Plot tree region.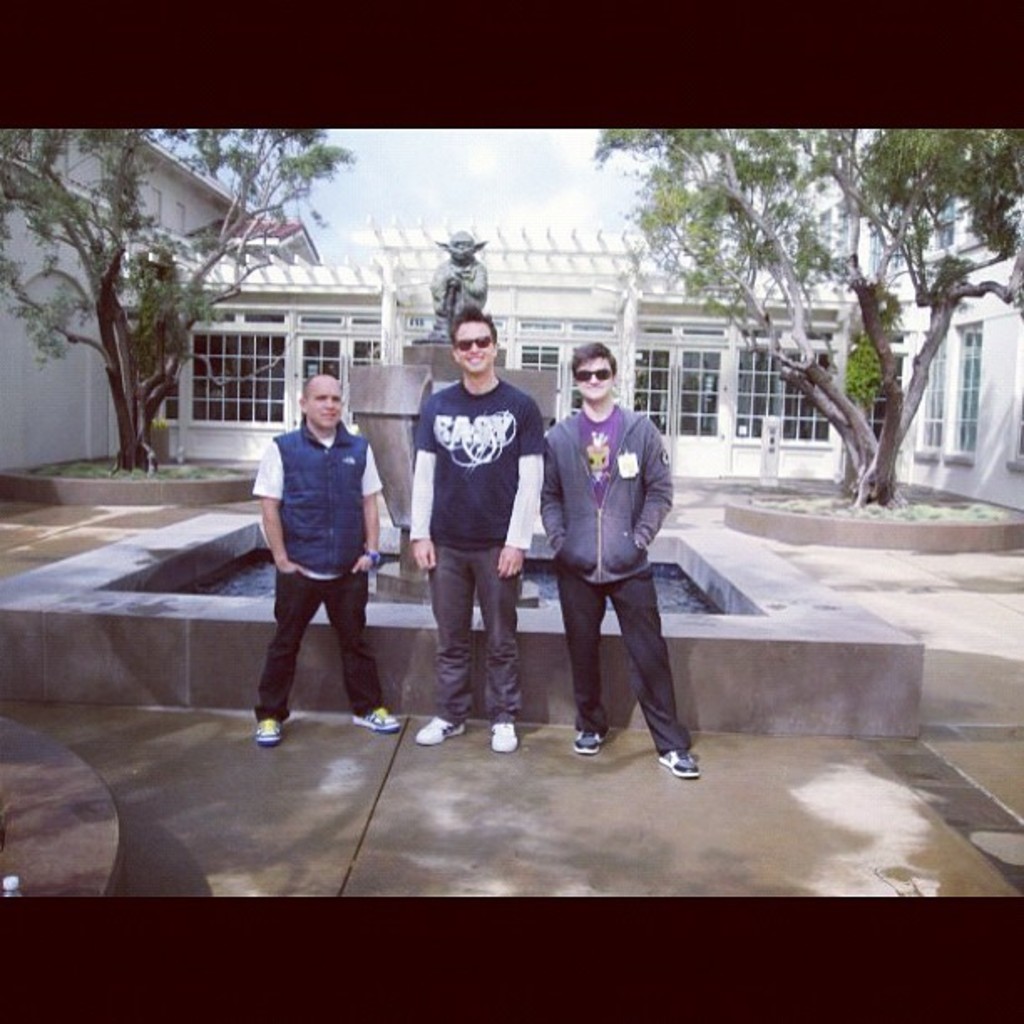
Plotted at (x1=0, y1=119, x2=361, y2=468).
